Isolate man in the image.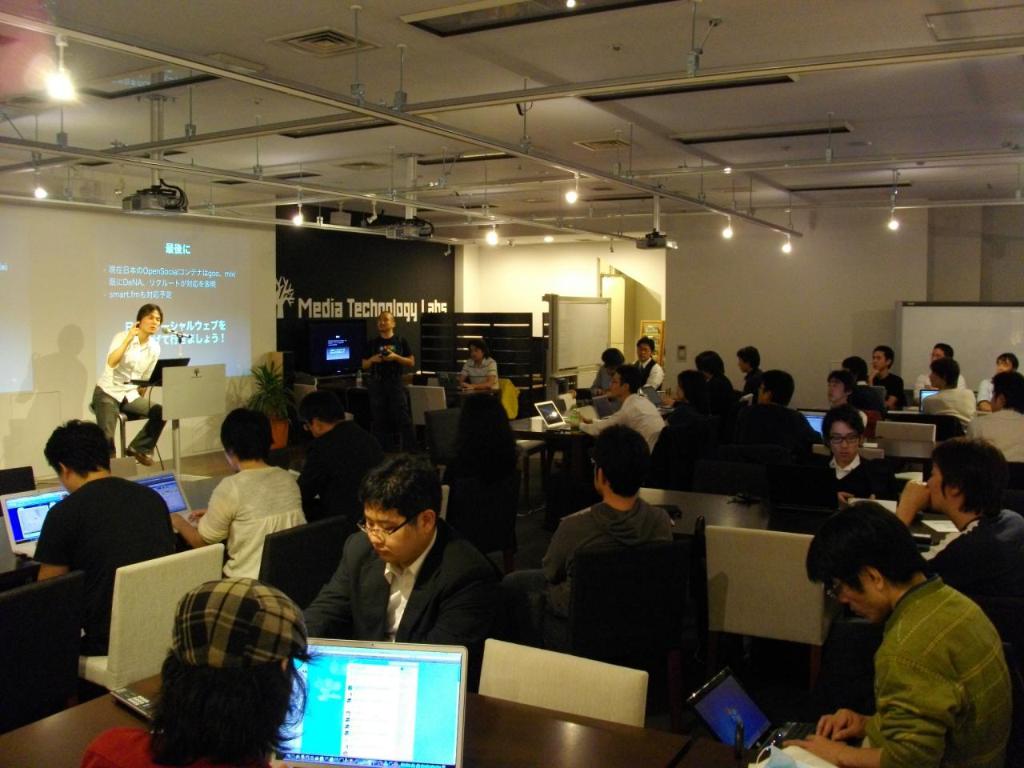
Isolated region: rect(782, 502, 1014, 767).
